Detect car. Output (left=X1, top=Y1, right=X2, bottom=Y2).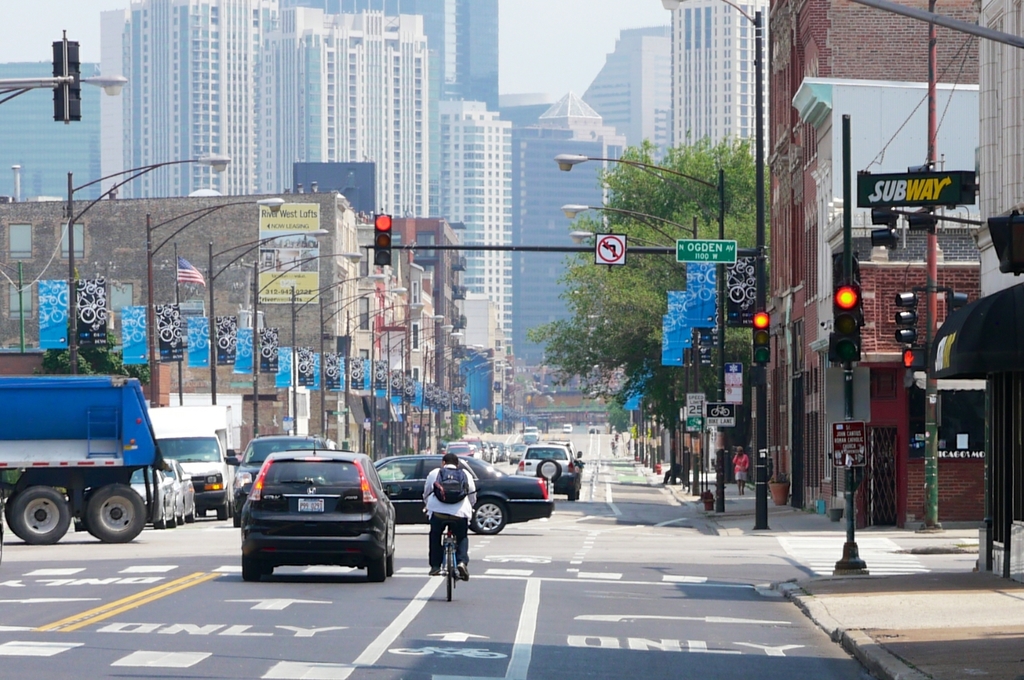
(left=239, top=439, right=394, bottom=581).
